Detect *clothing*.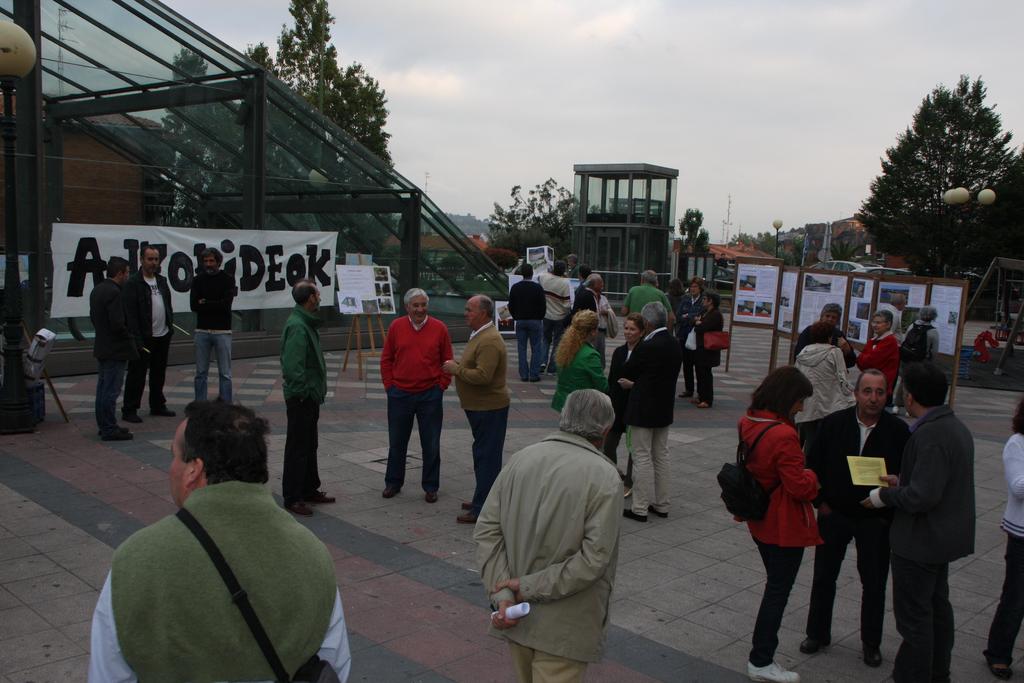
Detected at {"x1": 902, "y1": 322, "x2": 940, "y2": 366}.
